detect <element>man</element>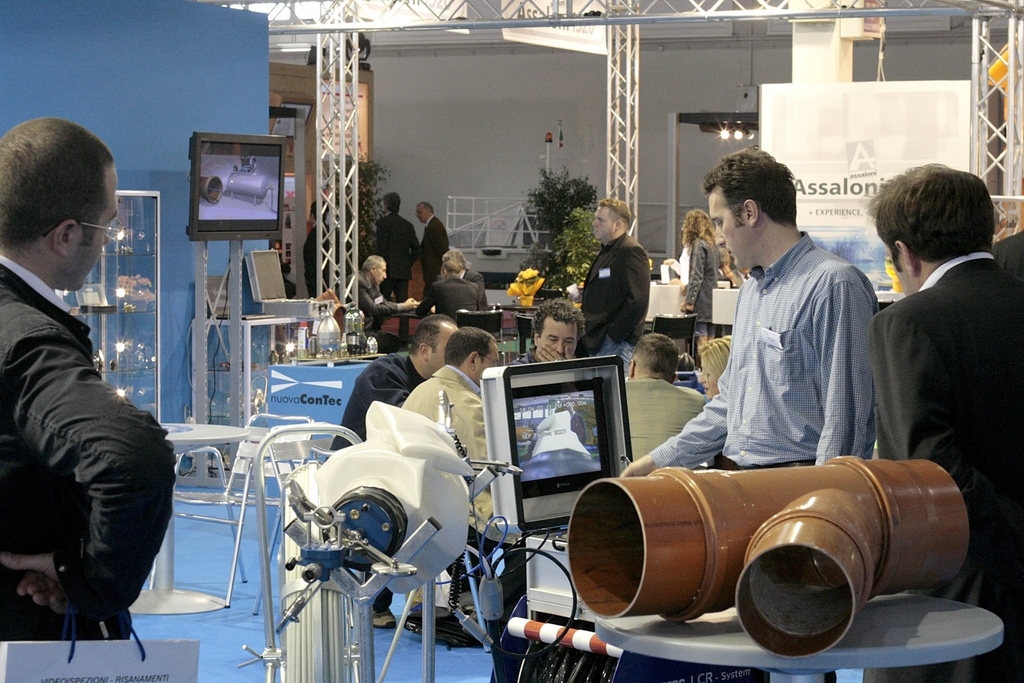
bbox=(870, 160, 1023, 682)
